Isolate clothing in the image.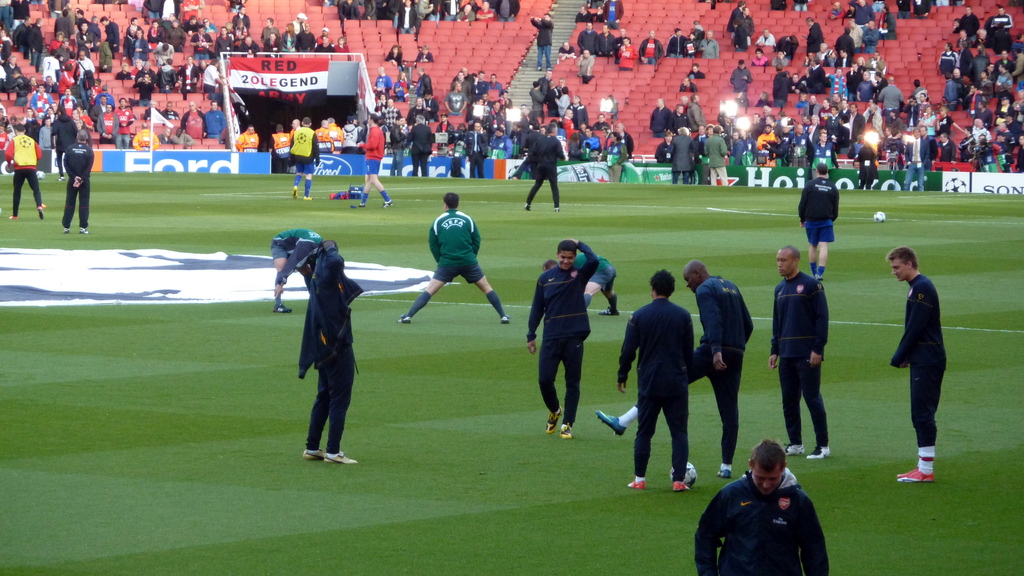
Isolated region: Rect(762, 270, 829, 442).
